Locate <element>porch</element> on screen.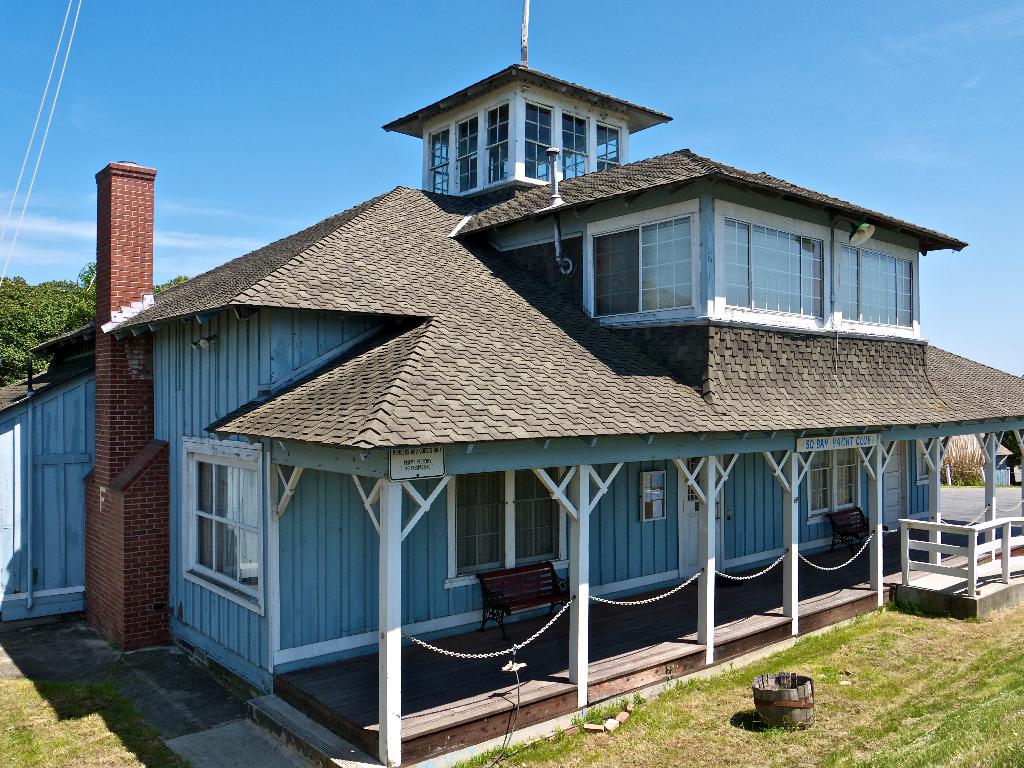
On screen at box=[247, 529, 1023, 767].
